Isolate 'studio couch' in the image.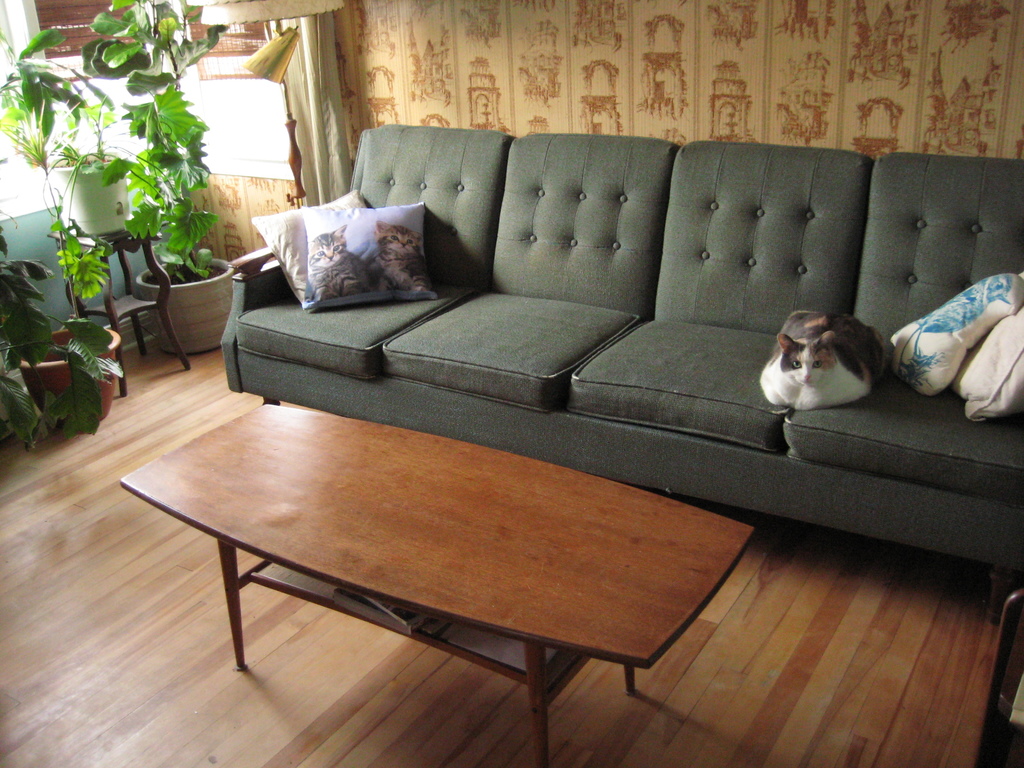
Isolated region: rect(223, 120, 1023, 584).
